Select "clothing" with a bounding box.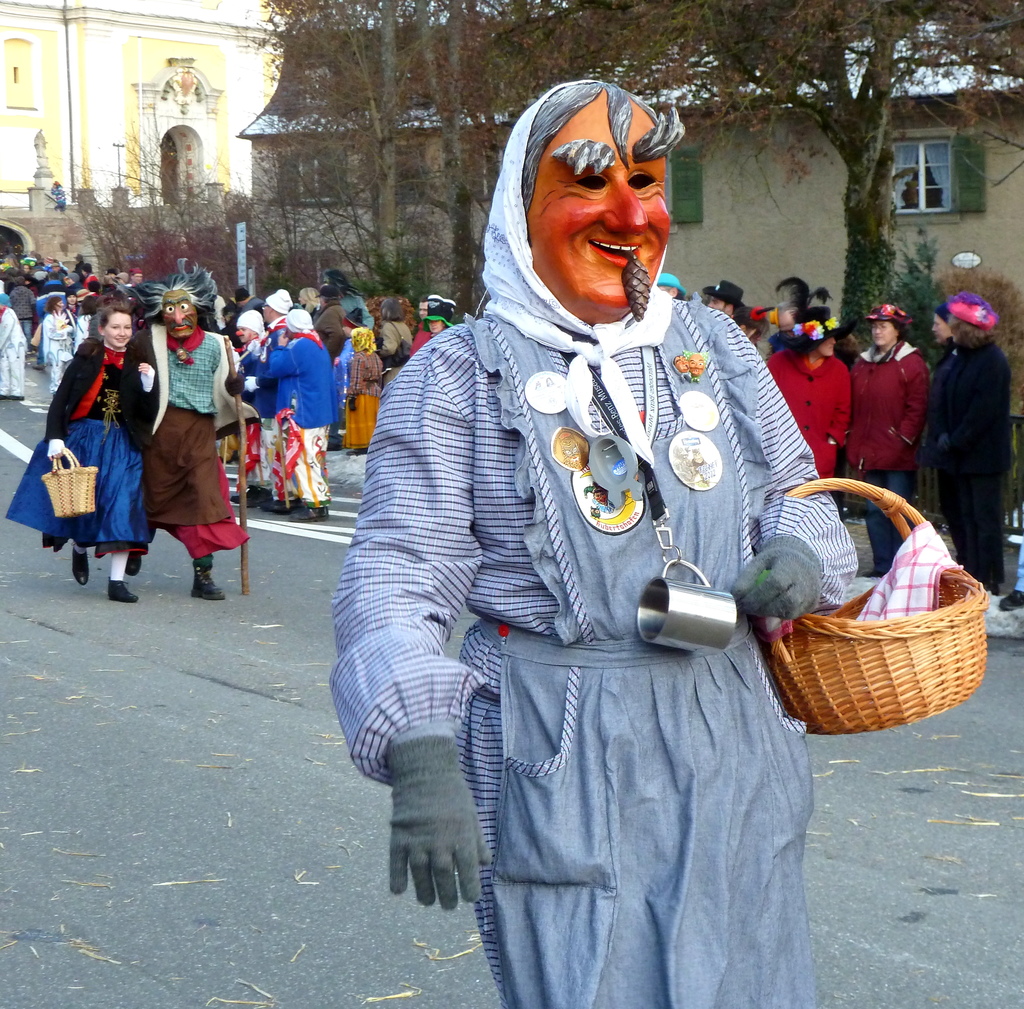
{"x1": 234, "y1": 330, "x2": 298, "y2": 512}.
